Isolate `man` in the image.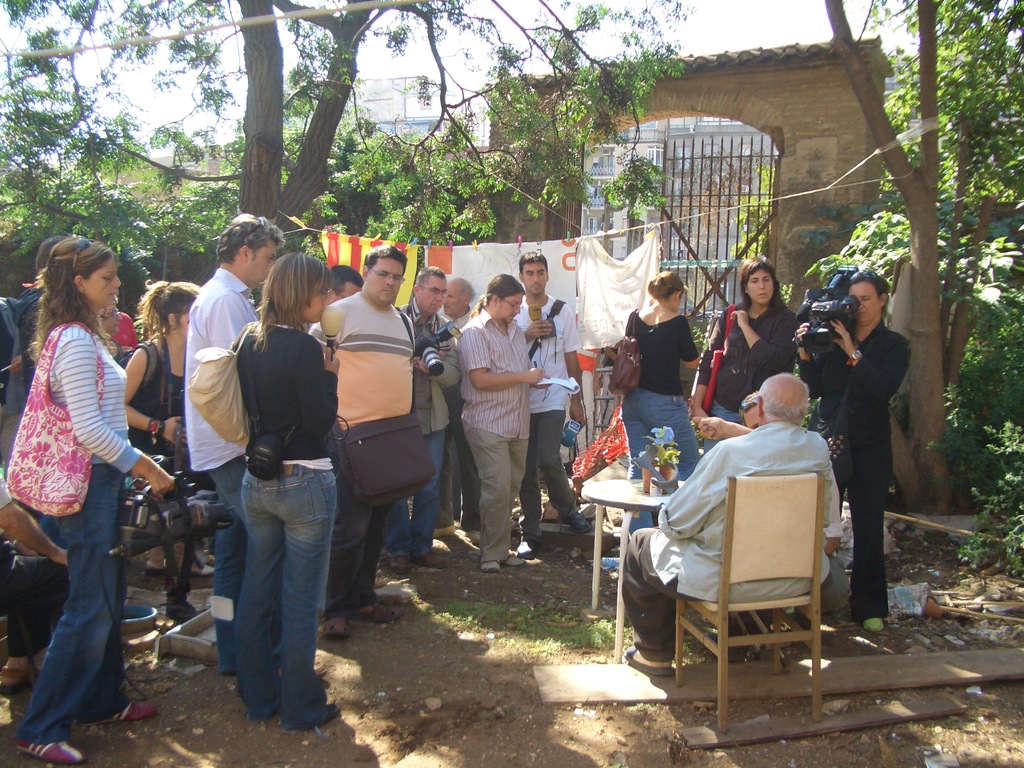
Isolated region: bbox=(327, 267, 367, 308).
